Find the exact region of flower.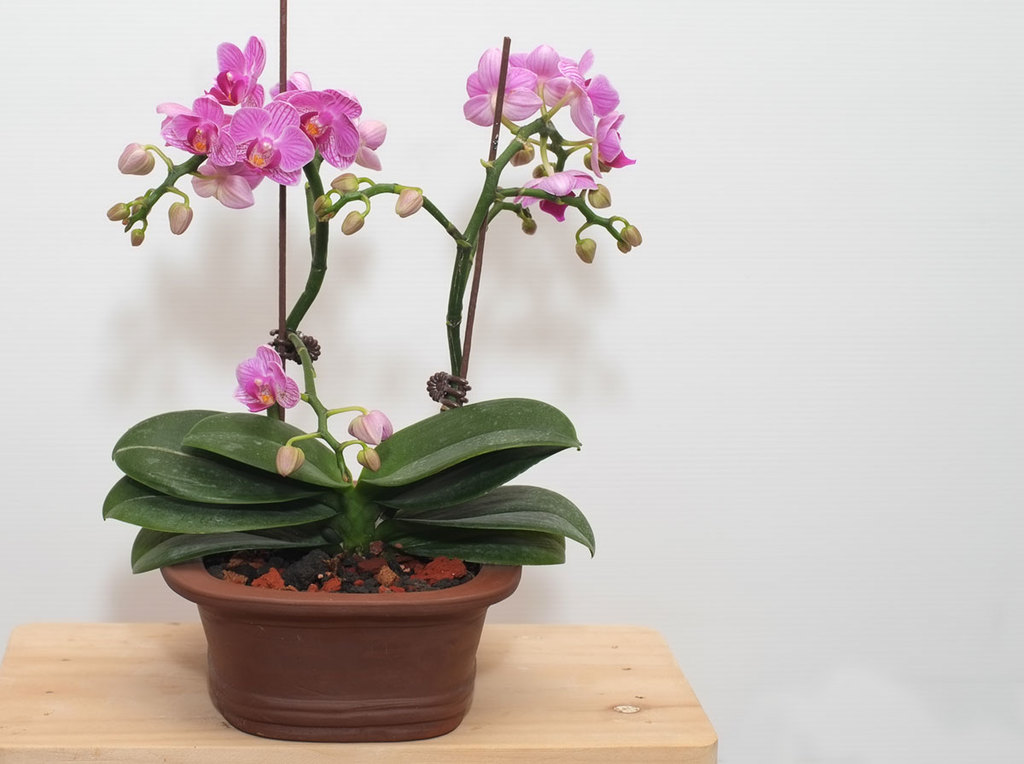
Exact region: [509, 41, 572, 110].
